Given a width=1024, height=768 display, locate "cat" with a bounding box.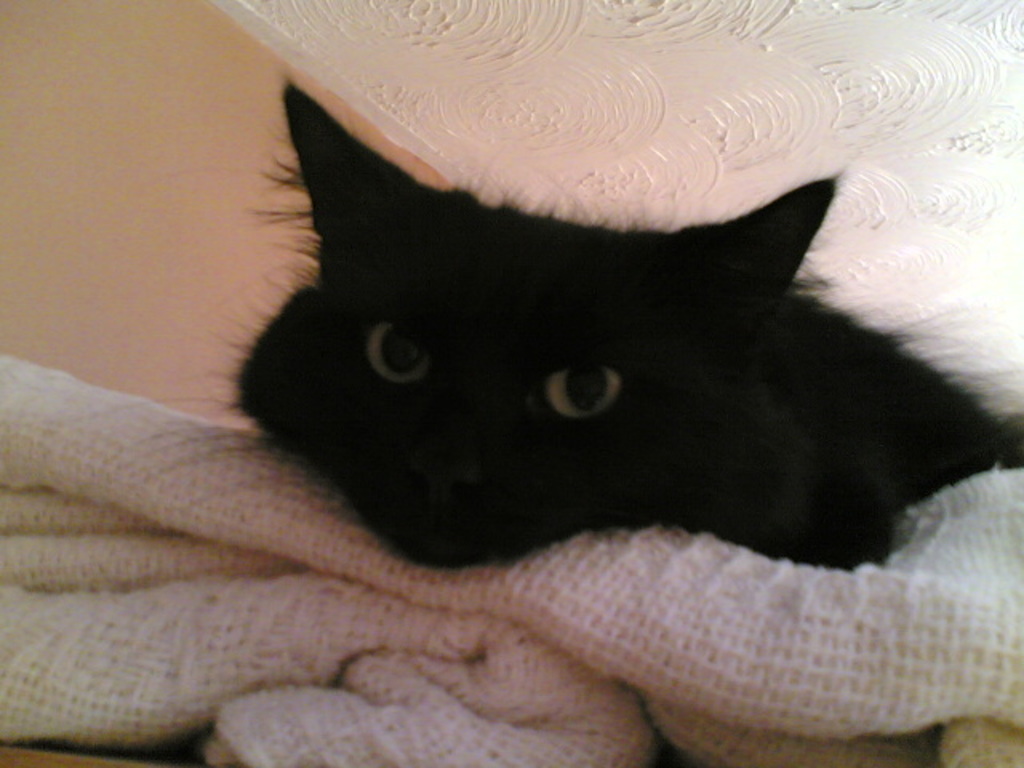
Located: {"x1": 46, "y1": 74, "x2": 1022, "y2": 573}.
